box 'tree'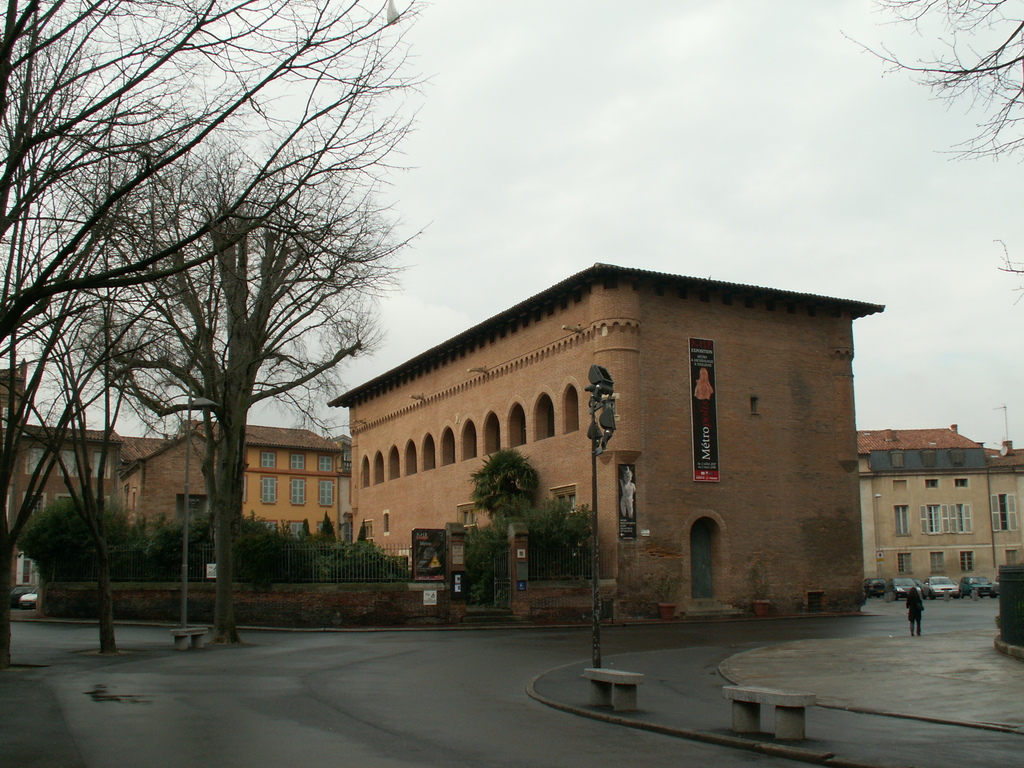
<bbox>36, 9, 427, 634</bbox>
